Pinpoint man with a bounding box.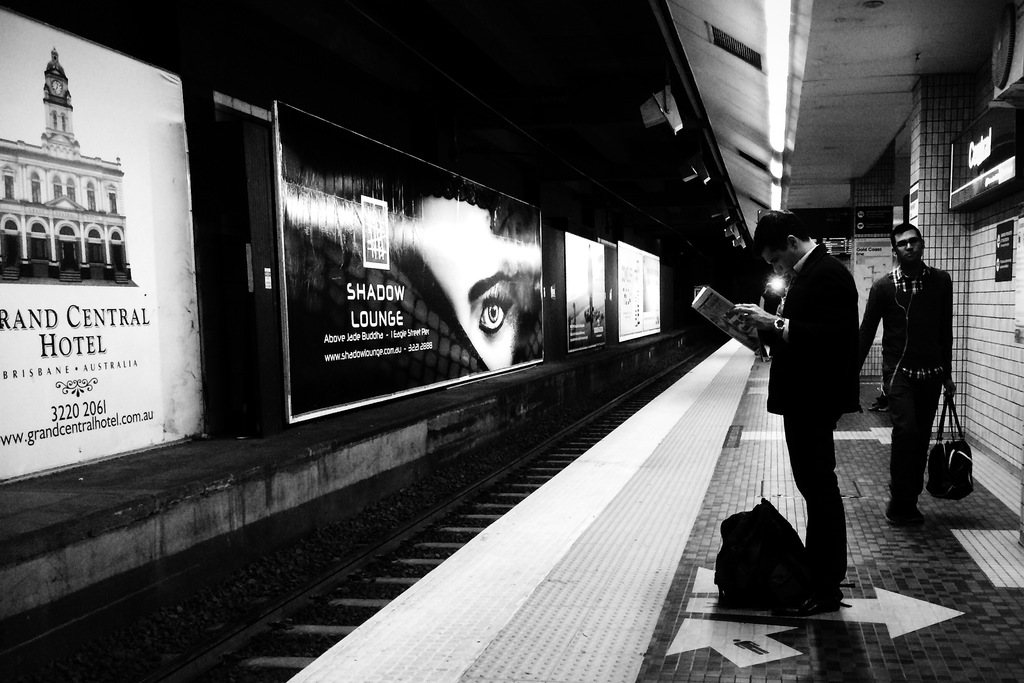
crop(859, 210, 963, 523).
